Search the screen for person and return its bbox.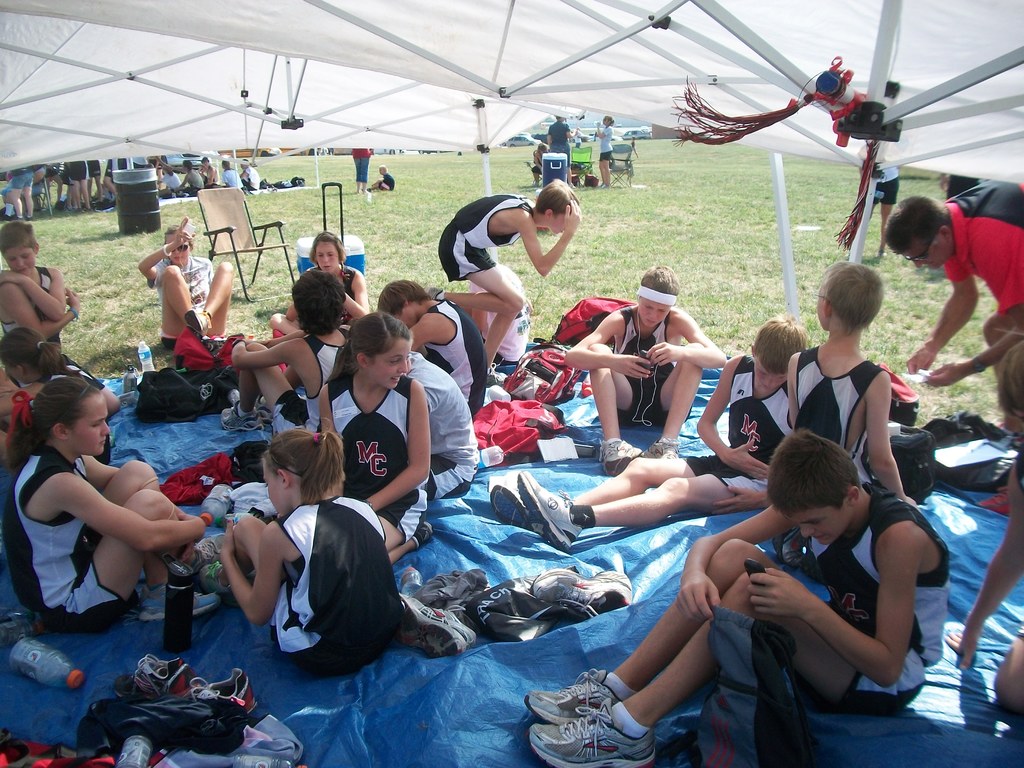
Found: crop(143, 219, 234, 351).
